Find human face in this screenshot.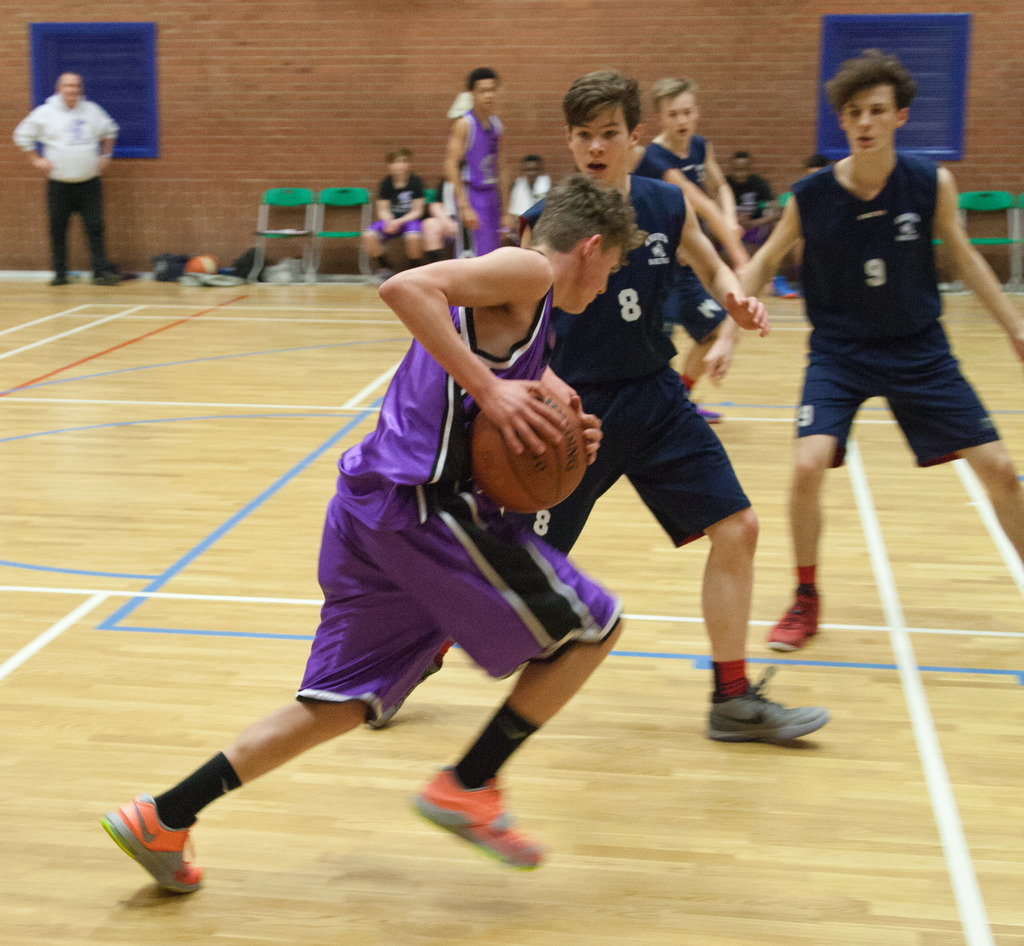
The bounding box for human face is region(658, 85, 695, 146).
